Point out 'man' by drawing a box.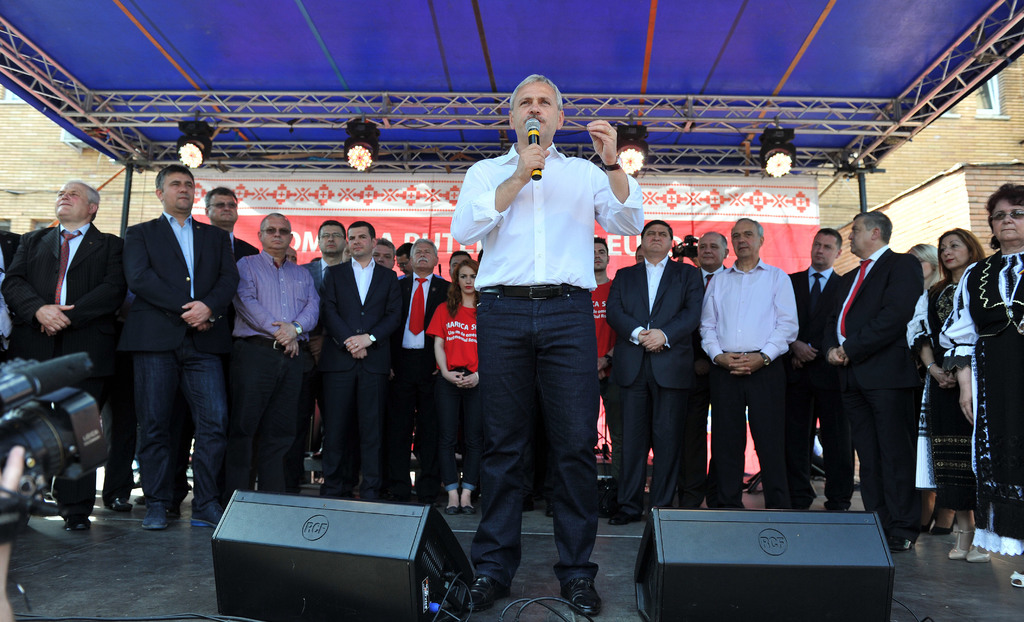
rect(369, 237, 403, 270).
